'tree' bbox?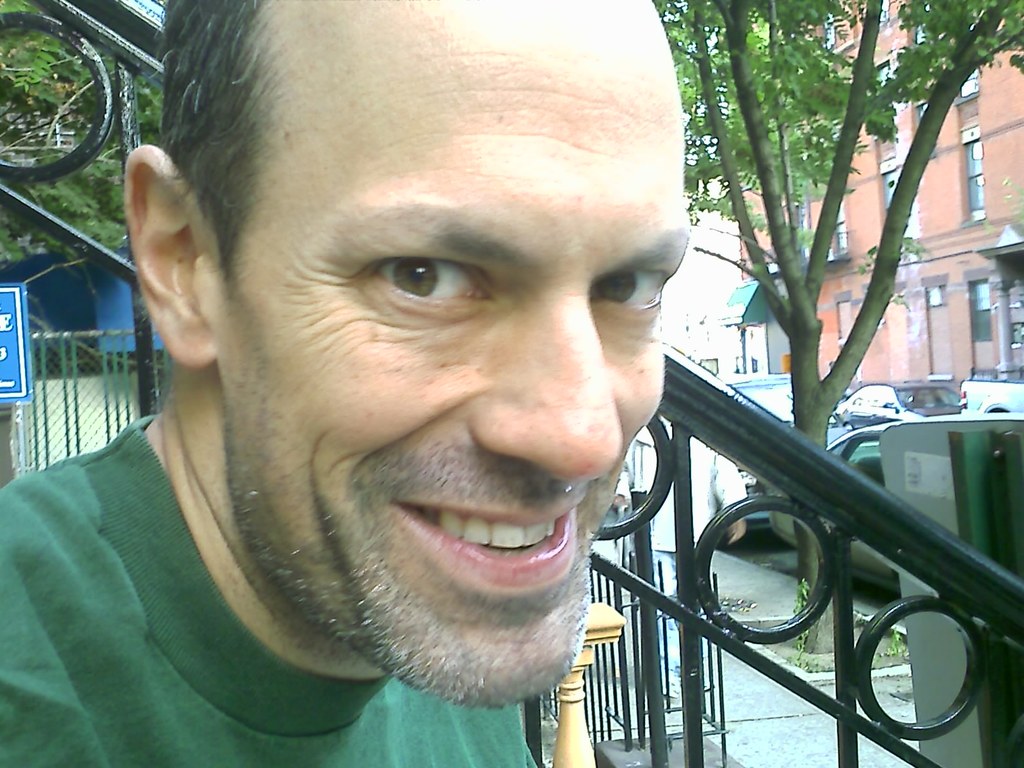
bbox=[648, 0, 1023, 672]
